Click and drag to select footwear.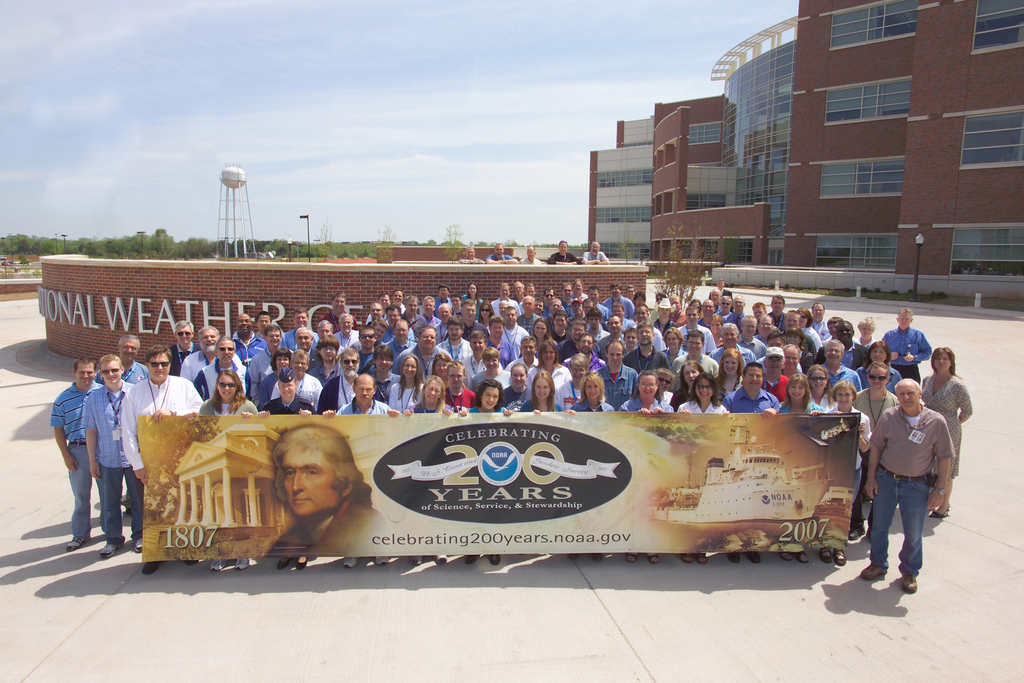
Selection: {"left": 372, "top": 552, "right": 388, "bottom": 567}.
